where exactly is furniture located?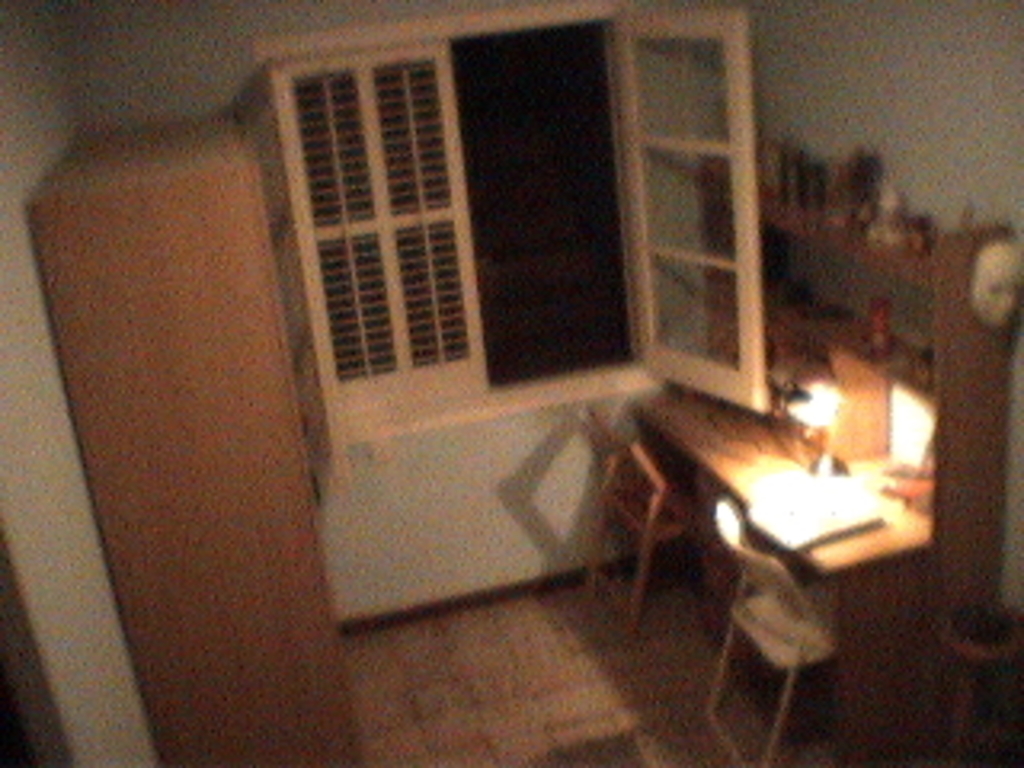
Its bounding box is [16, 106, 362, 765].
